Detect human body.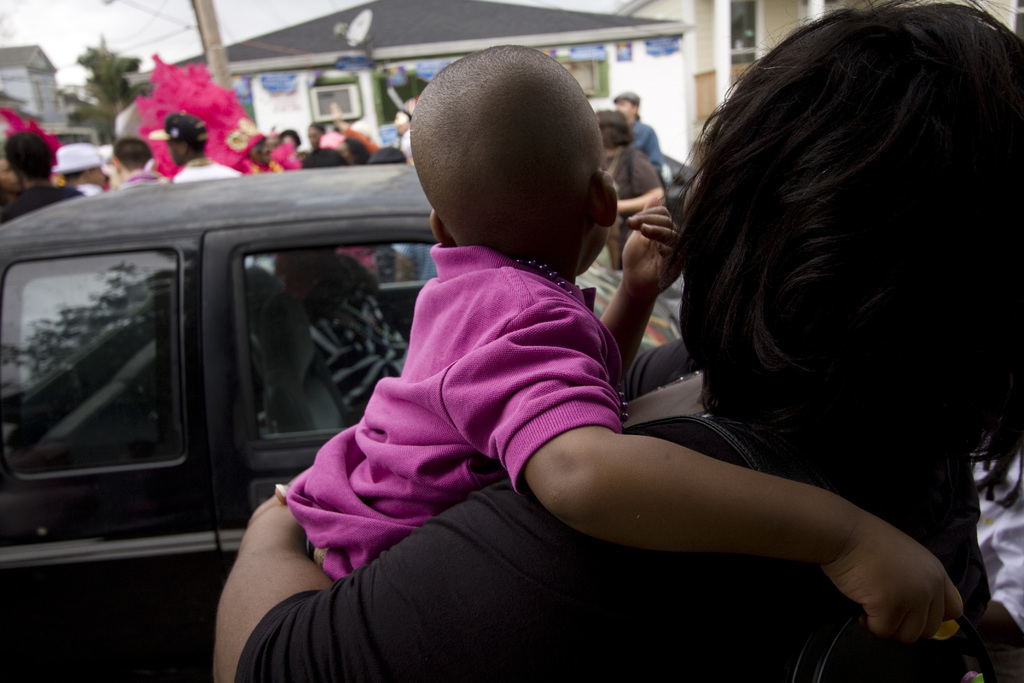
Detected at l=634, t=119, r=660, b=176.
